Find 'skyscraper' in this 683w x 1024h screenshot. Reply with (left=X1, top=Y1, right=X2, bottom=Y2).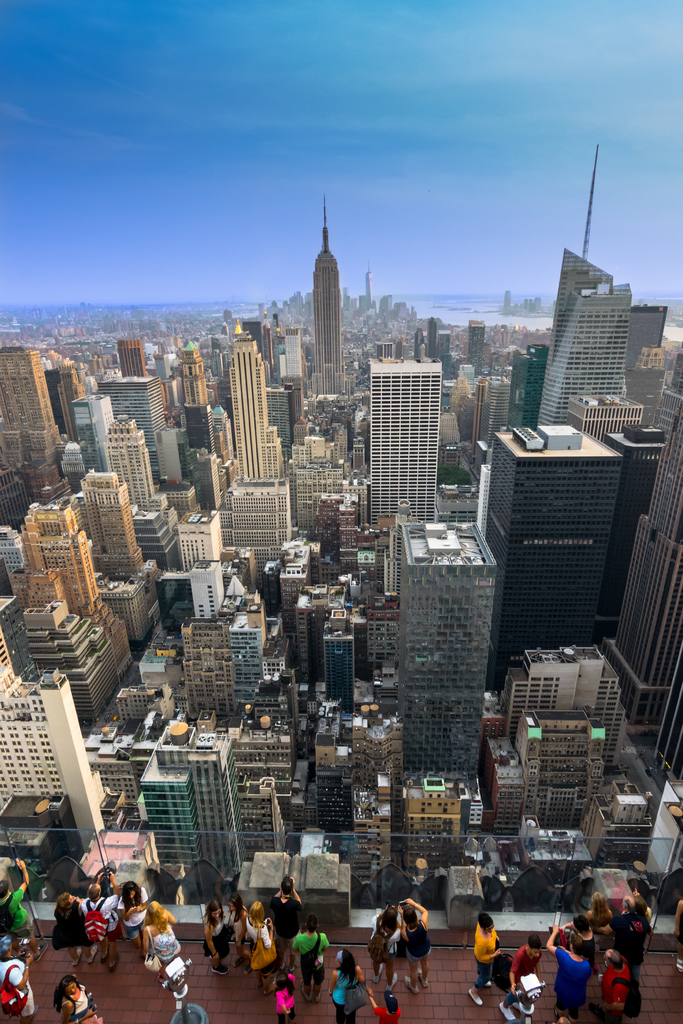
(left=362, top=356, right=448, bottom=532).
